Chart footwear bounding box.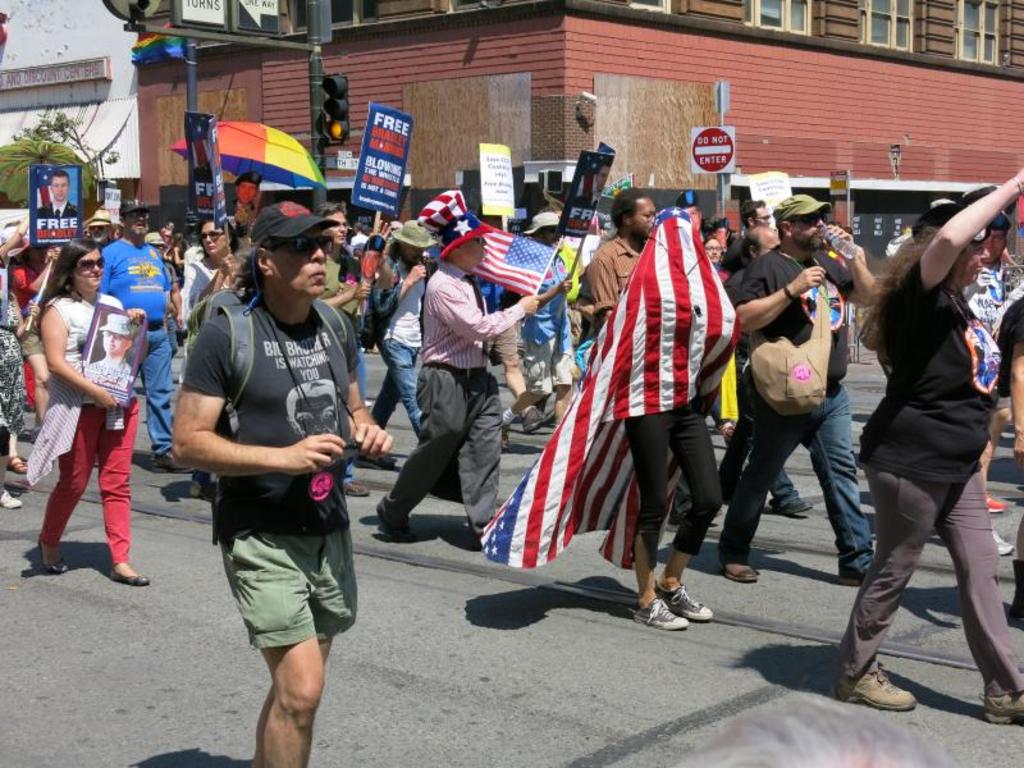
Charted: {"x1": 41, "y1": 553, "x2": 64, "y2": 571}.
